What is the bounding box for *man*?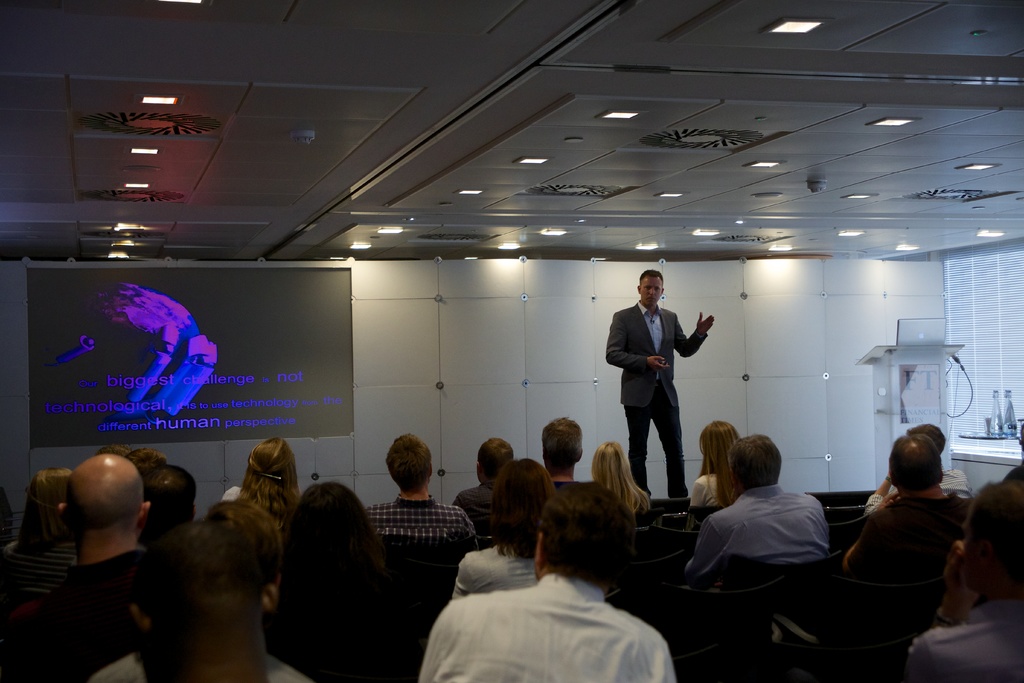
838 433 965 568.
